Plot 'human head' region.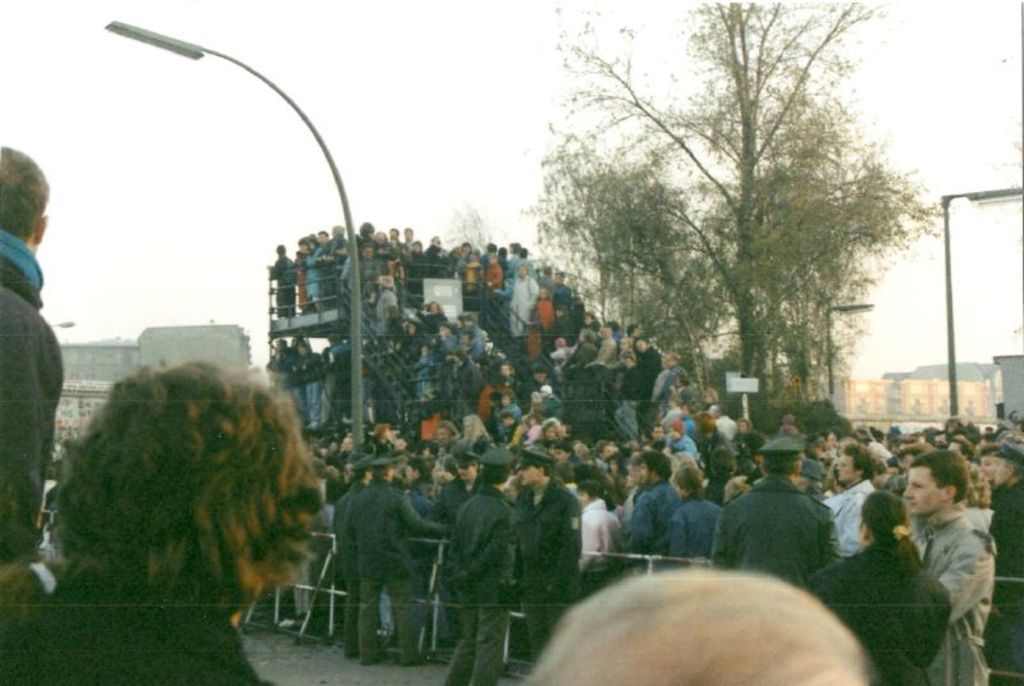
Plotted at 370, 420, 392, 439.
